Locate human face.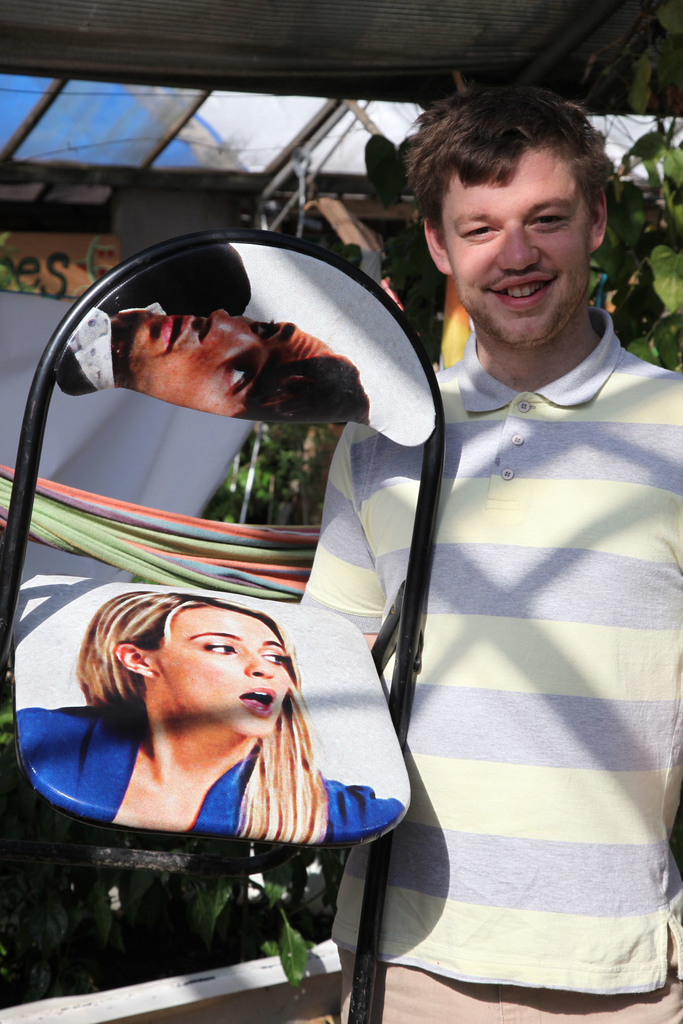
Bounding box: {"left": 127, "top": 295, "right": 290, "bottom": 416}.
